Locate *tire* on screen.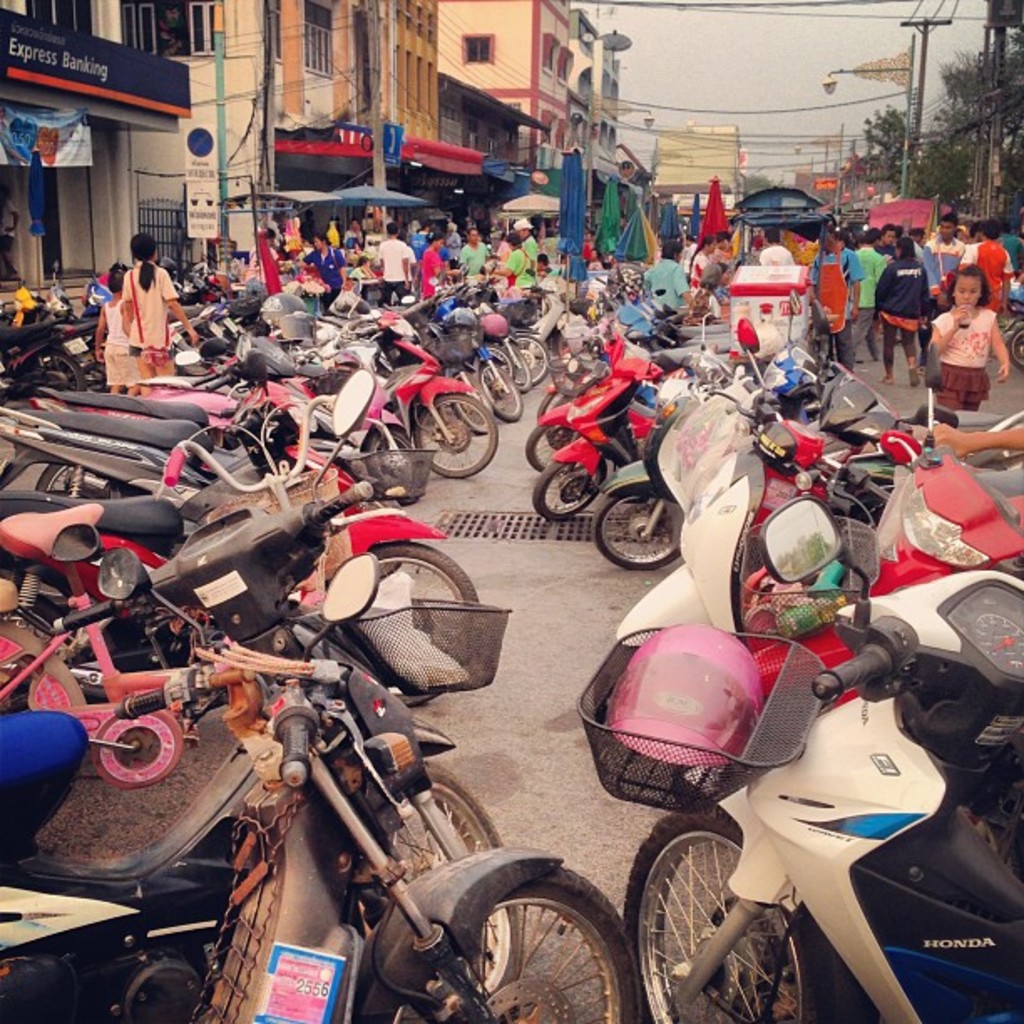
On screen at (368, 863, 644, 1022).
